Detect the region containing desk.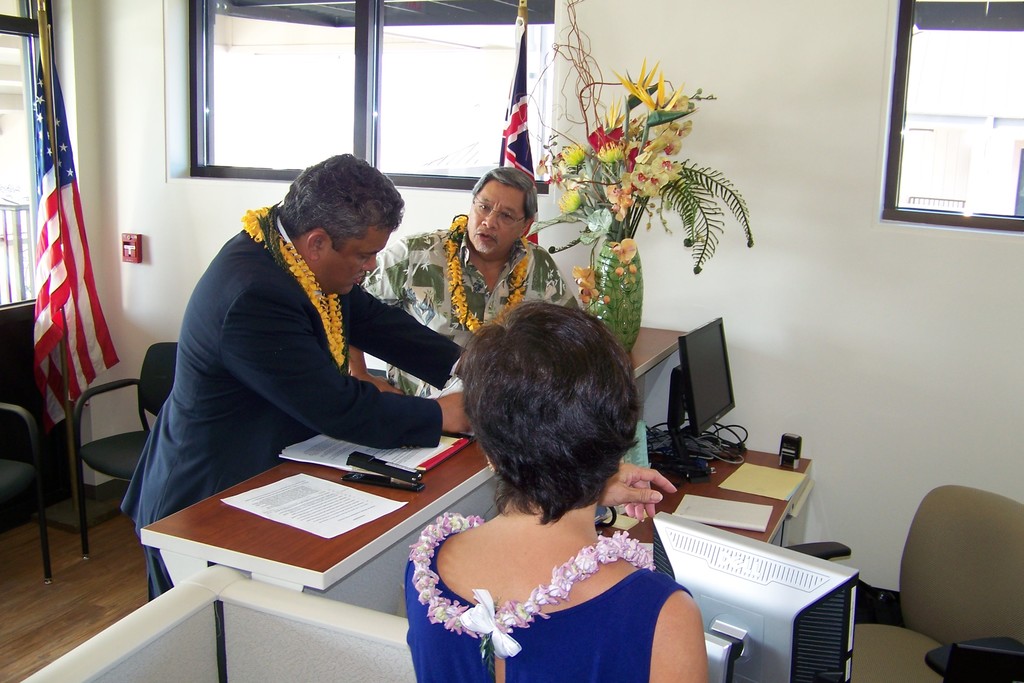
133 302 694 624.
